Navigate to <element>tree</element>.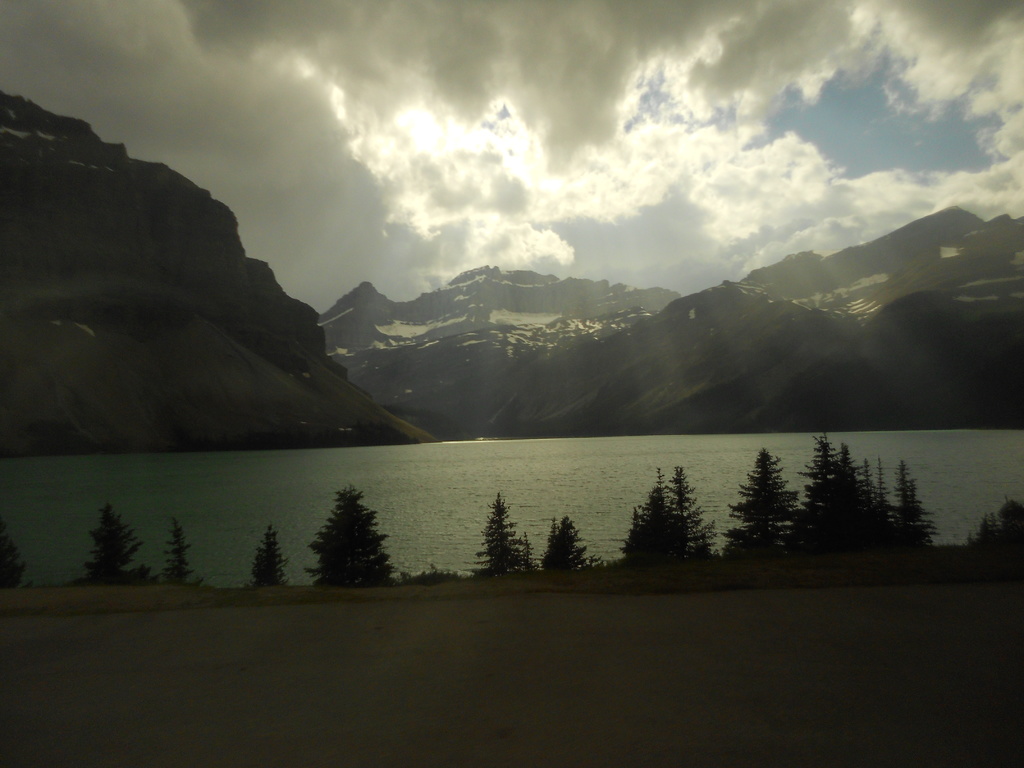
Navigation target: [left=793, top=426, right=941, bottom=553].
